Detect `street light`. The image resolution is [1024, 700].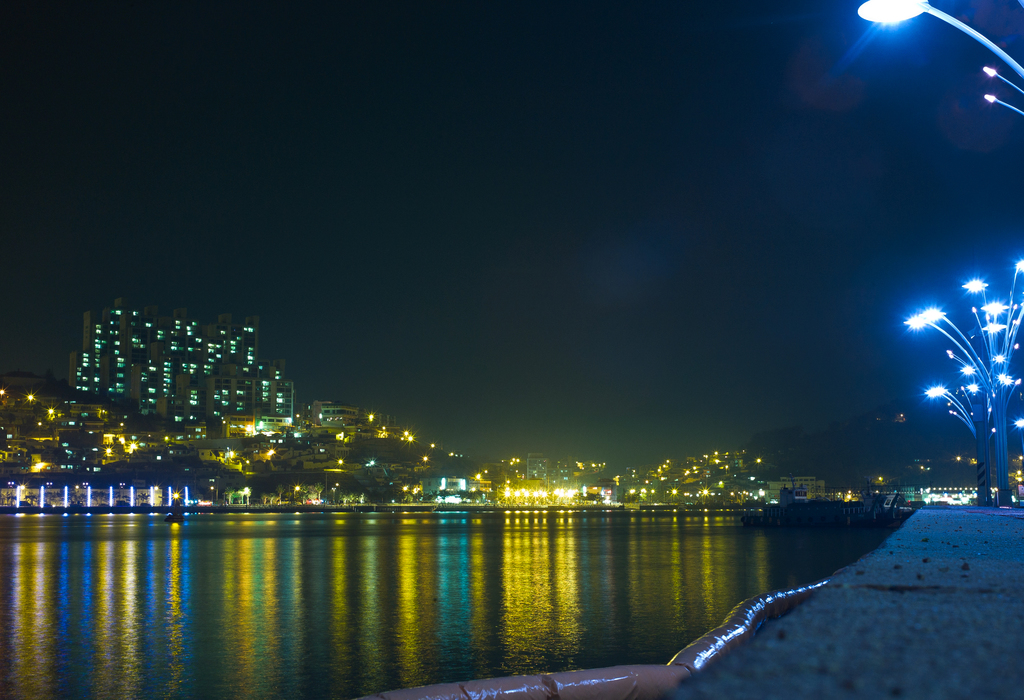
6:480:16:505.
